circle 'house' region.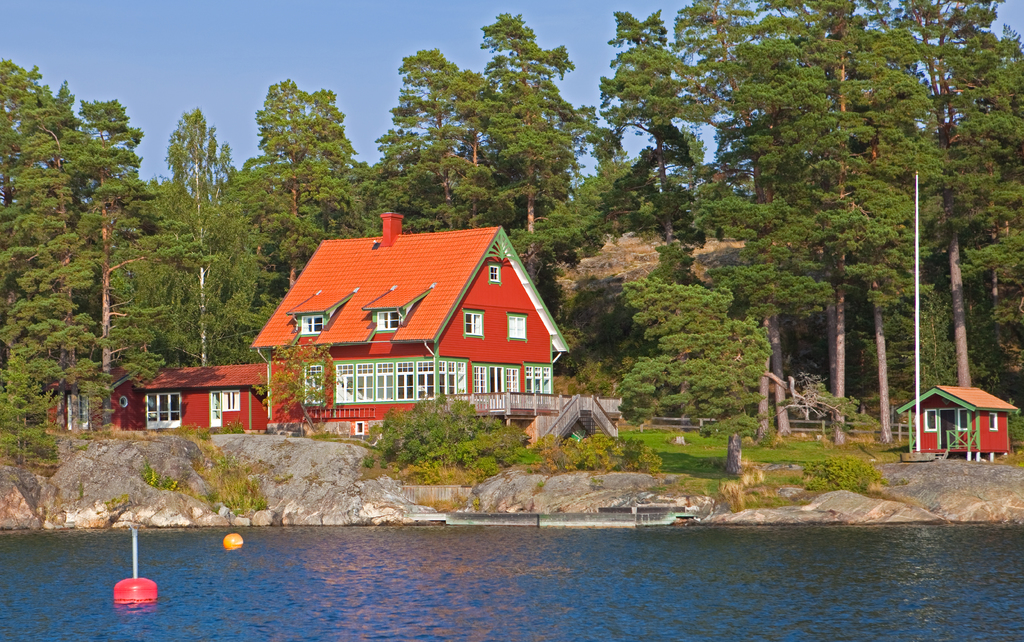
Region: <box>136,358,271,432</box>.
